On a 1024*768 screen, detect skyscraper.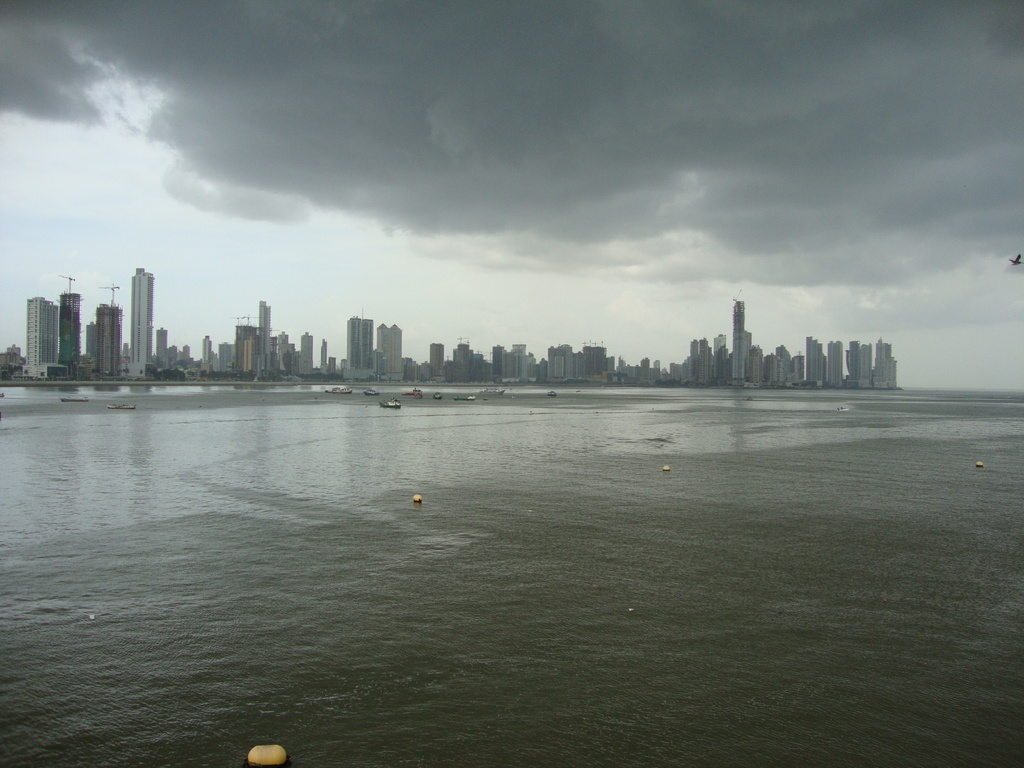
[x1=131, y1=266, x2=154, y2=377].
